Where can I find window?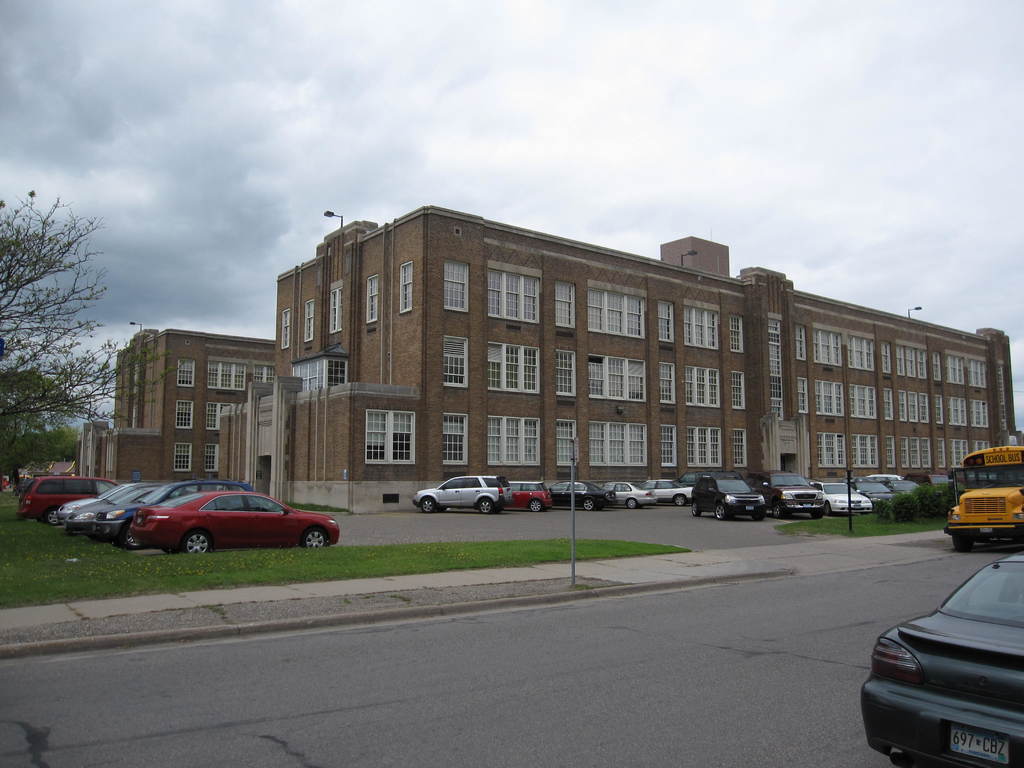
You can find it at Rect(280, 309, 291, 348).
